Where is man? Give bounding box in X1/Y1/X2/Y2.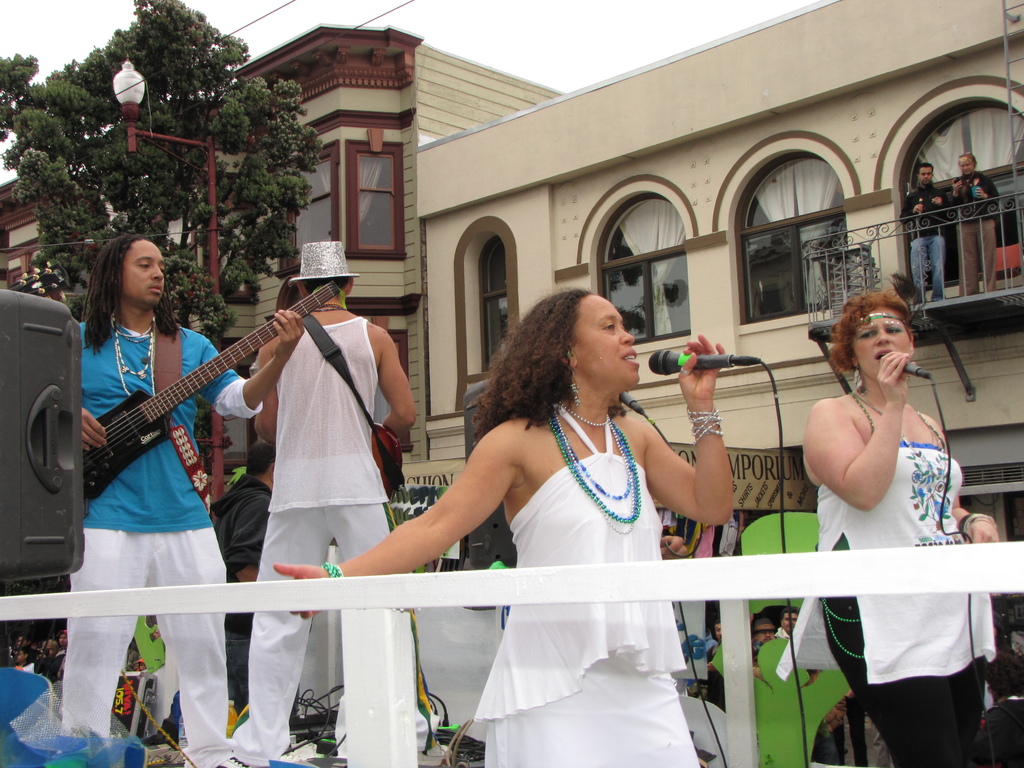
230/244/426/762.
